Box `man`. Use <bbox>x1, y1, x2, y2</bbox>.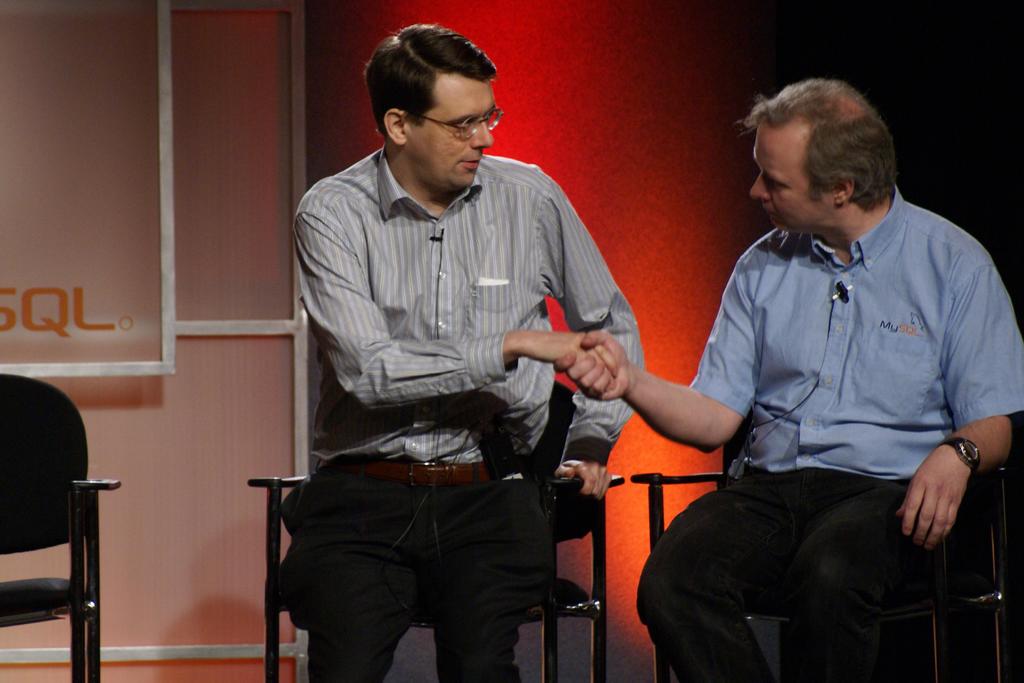
<bbox>271, 33, 661, 670</bbox>.
